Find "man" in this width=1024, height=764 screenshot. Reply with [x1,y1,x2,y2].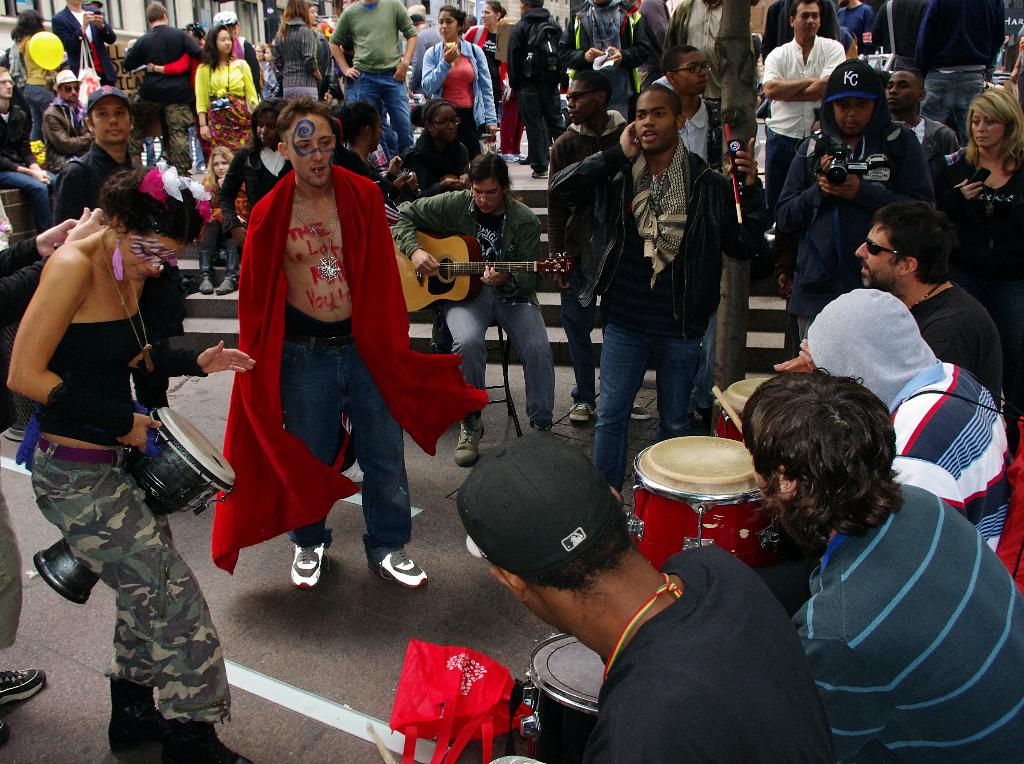
[271,1,334,99].
